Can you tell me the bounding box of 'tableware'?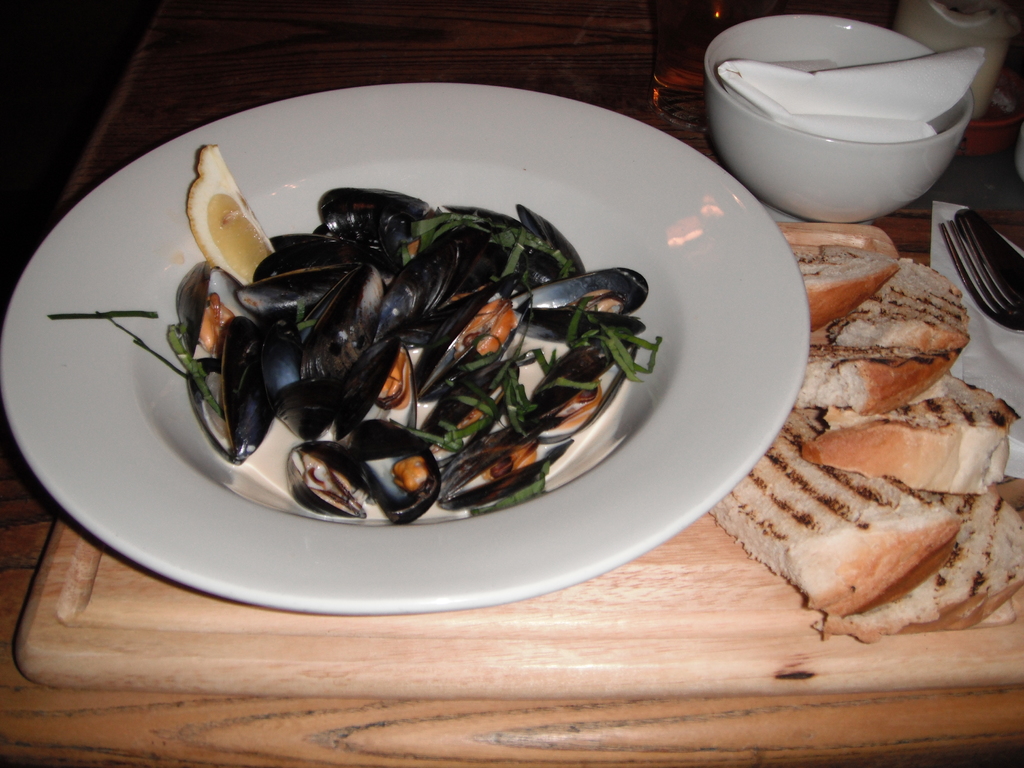
[8,95,821,628].
